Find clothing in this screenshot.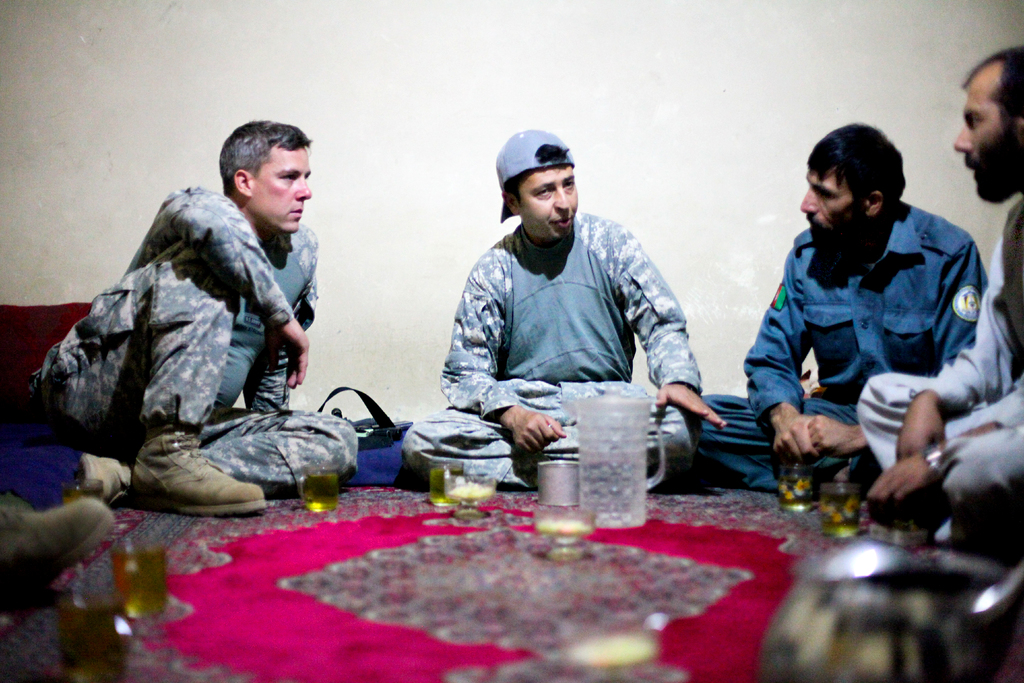
The bounding box for clothing is {"x1": 21, "y1": 185, "x2": 372, "y2": 506}.
